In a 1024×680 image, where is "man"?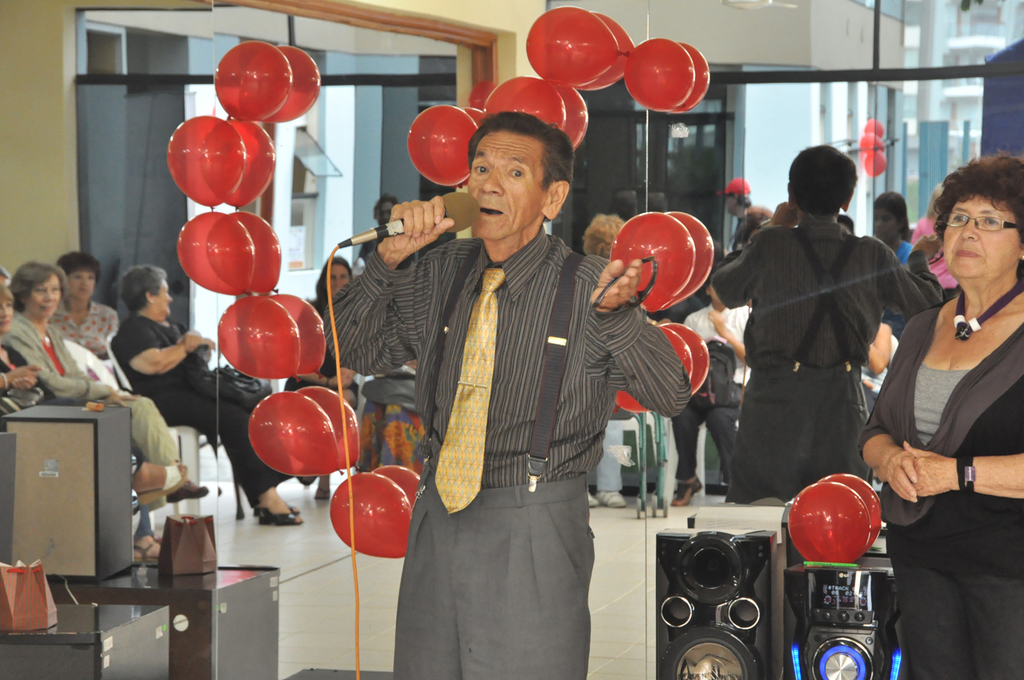
box(372, 90, 694, 650).
